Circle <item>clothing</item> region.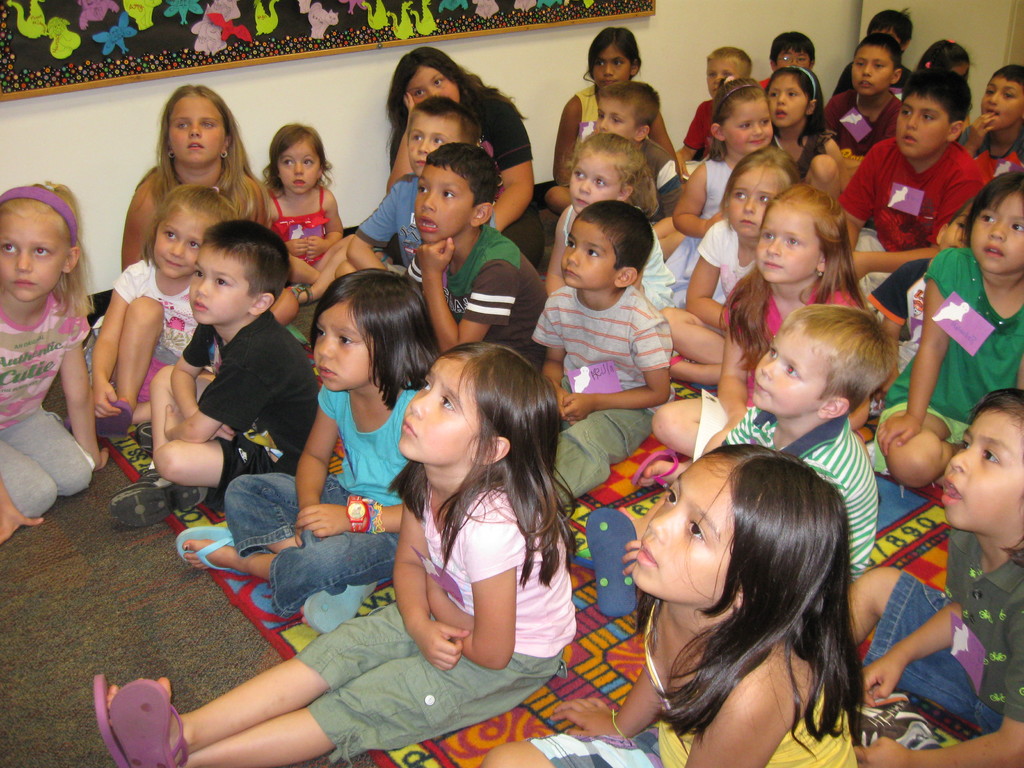
Region: [x1=219, y1=381, x2=427, y2=617].
